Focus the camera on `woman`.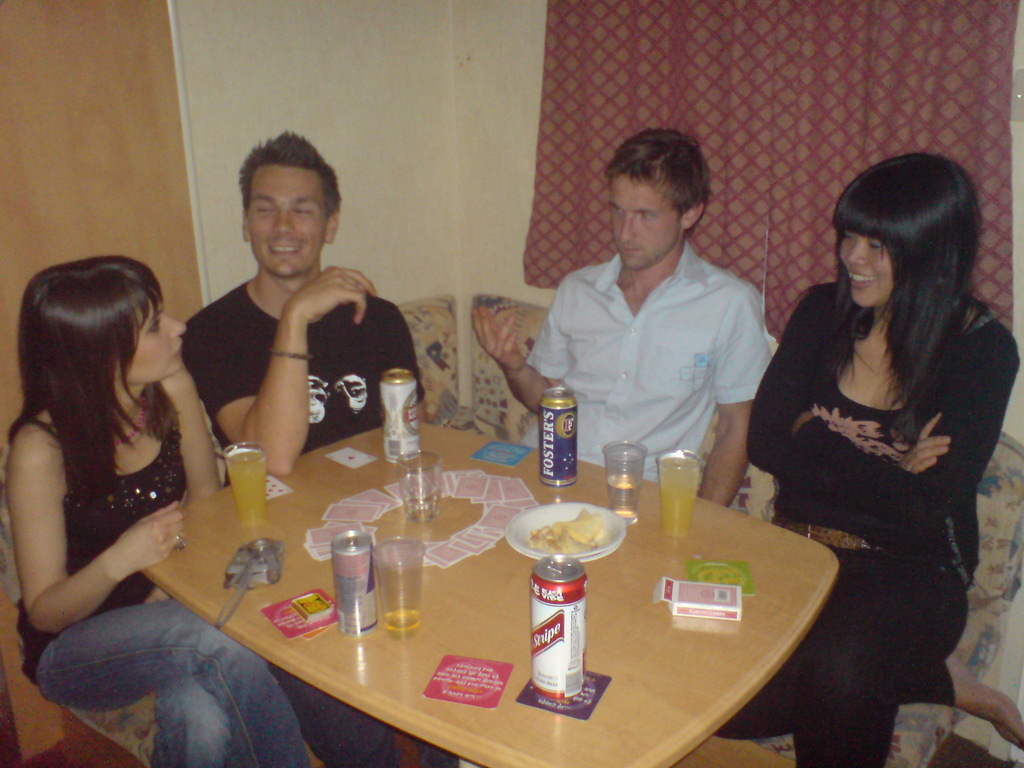
Focus region: rect(8, 241, 343, 767).
